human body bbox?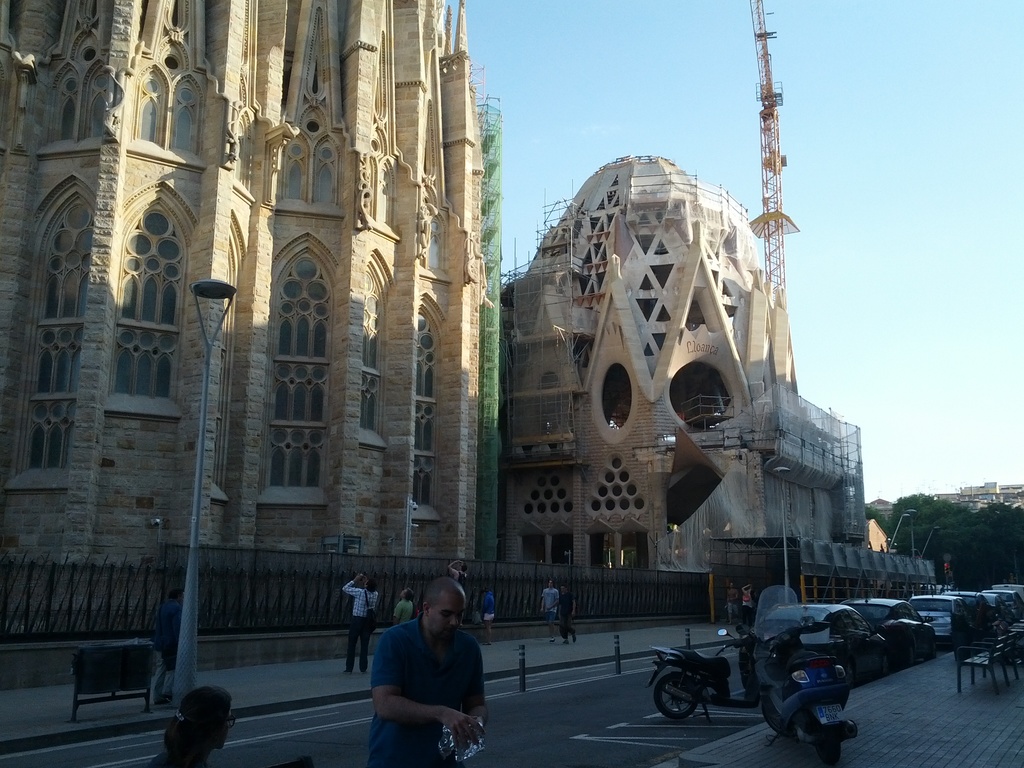
box=[358, 591, 468, 750]
